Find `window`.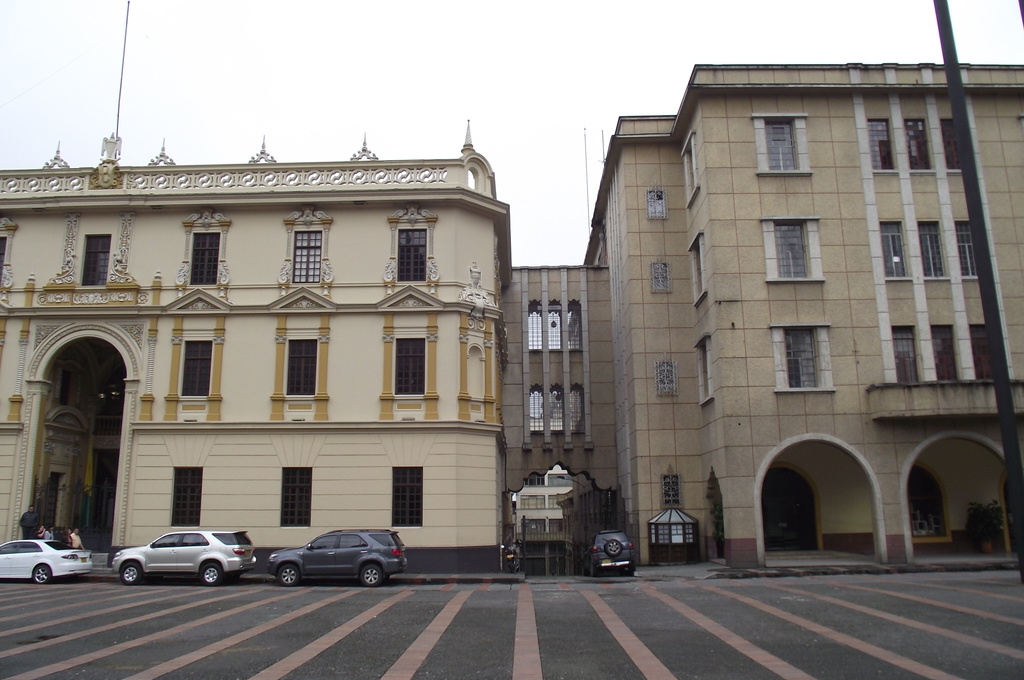
crop(81, 233, 109, 289).
